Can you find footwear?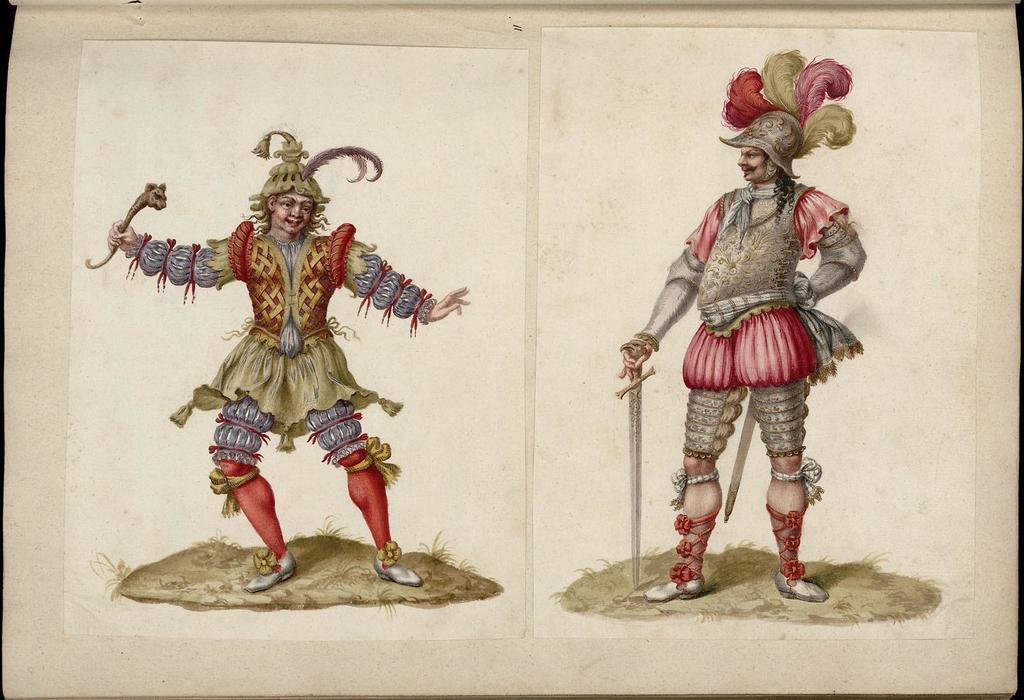
Yes, bounding box: left=764, top=475, right=820, bottom=610.
